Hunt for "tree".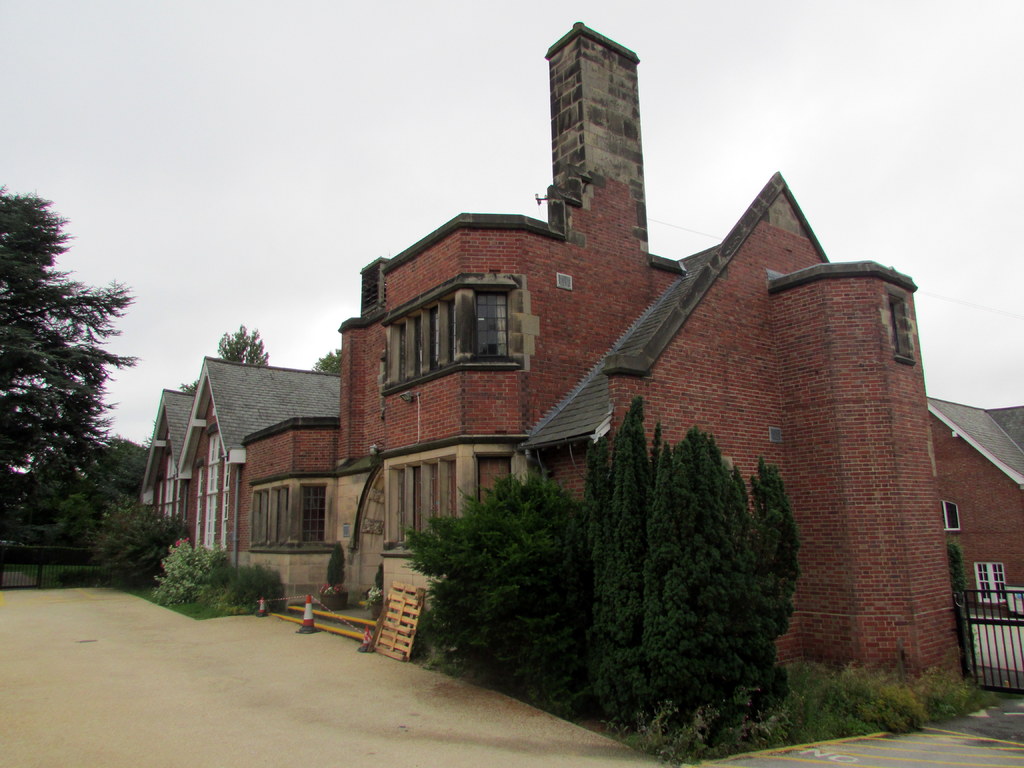
Hunted down at pyautogui.locateOnScreen(128, 436, 149, 508).
